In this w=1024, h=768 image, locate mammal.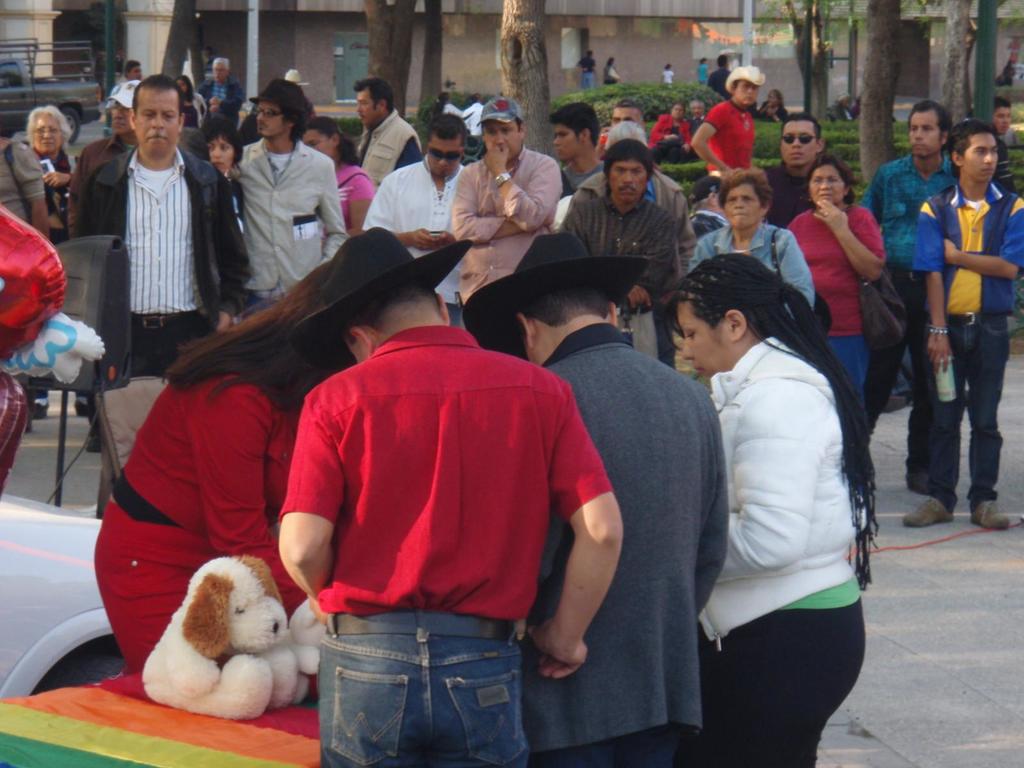
Bounding box: [694, 164, 816, 319].
